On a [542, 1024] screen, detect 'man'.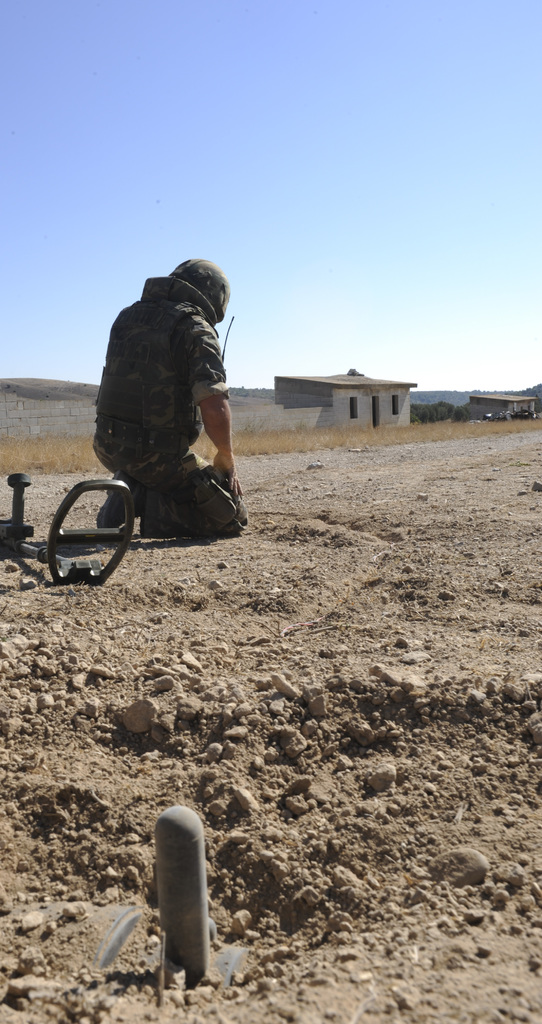
<box>72,254,252,584</box>.
